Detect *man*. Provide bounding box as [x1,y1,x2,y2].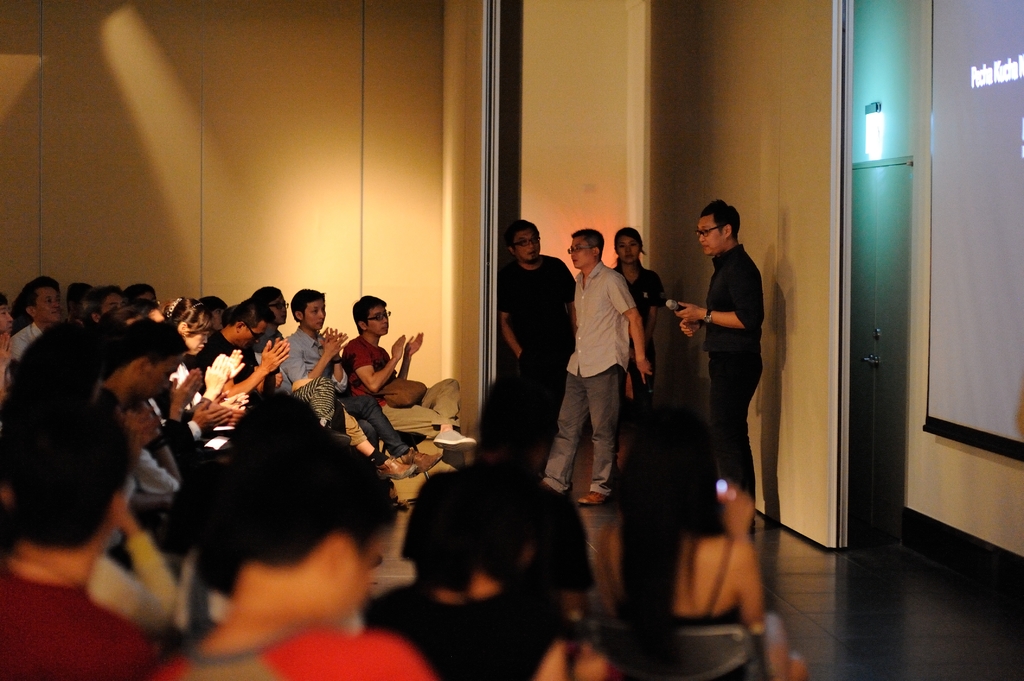
[182,300,294,408].
